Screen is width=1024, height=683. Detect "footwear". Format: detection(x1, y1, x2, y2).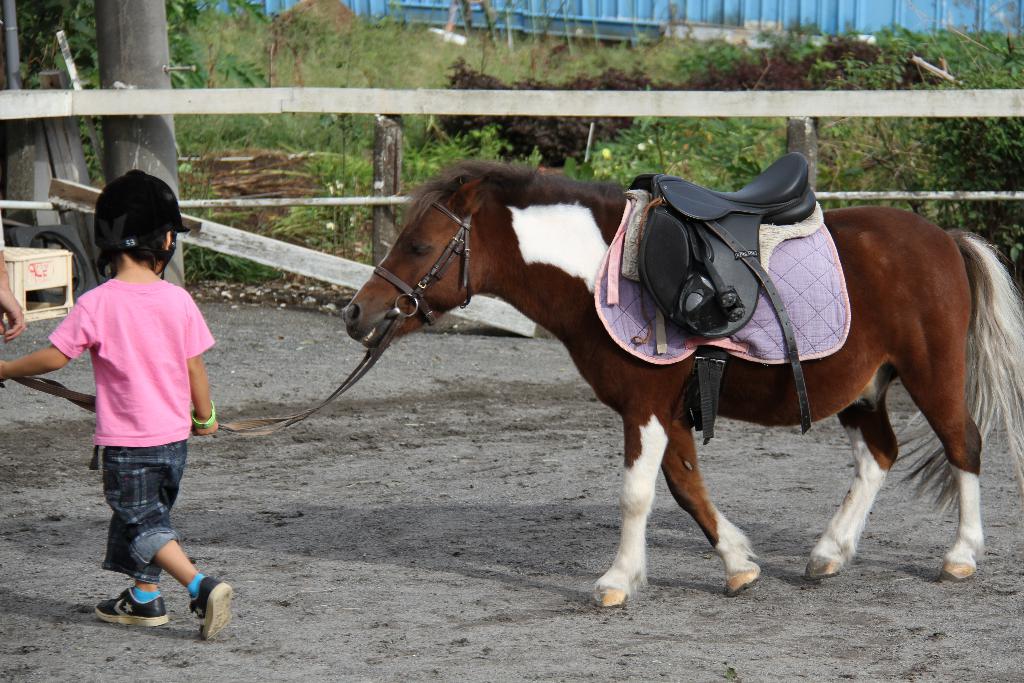
detection(97, 582, 168, 627).
